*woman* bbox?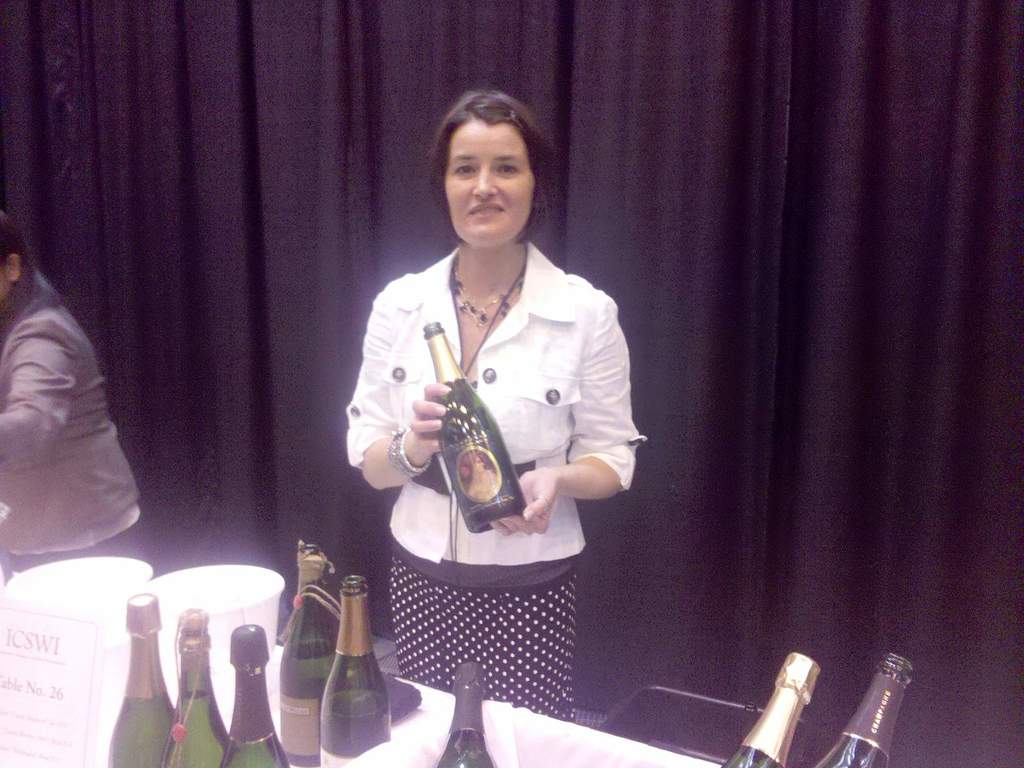
<region>326, 94, 638, 725</region>
